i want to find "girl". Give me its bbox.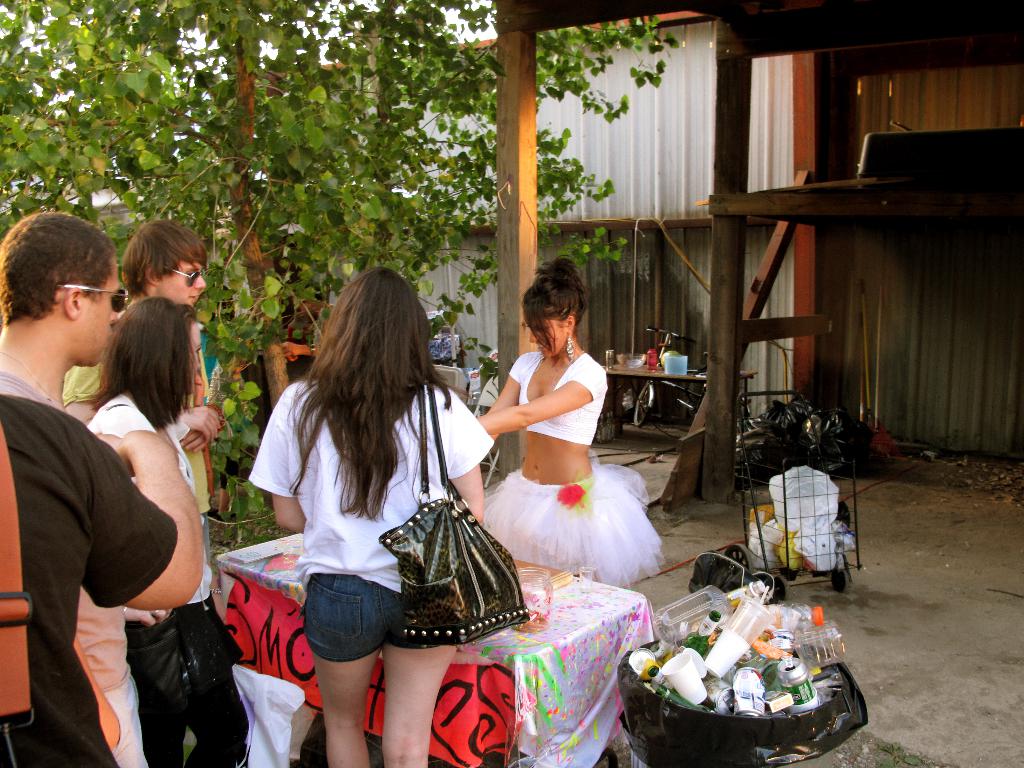
<bbox>479, 259, 664, 590</bbox>.
